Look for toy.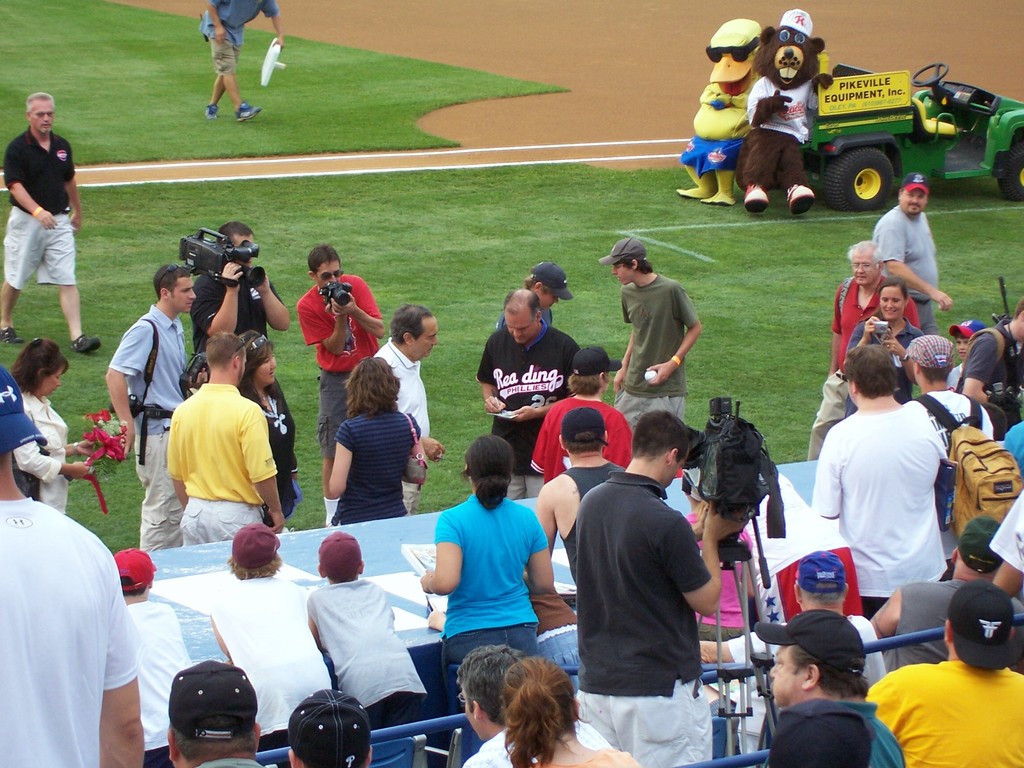
Found: detection(673, 18, 764, 200).
